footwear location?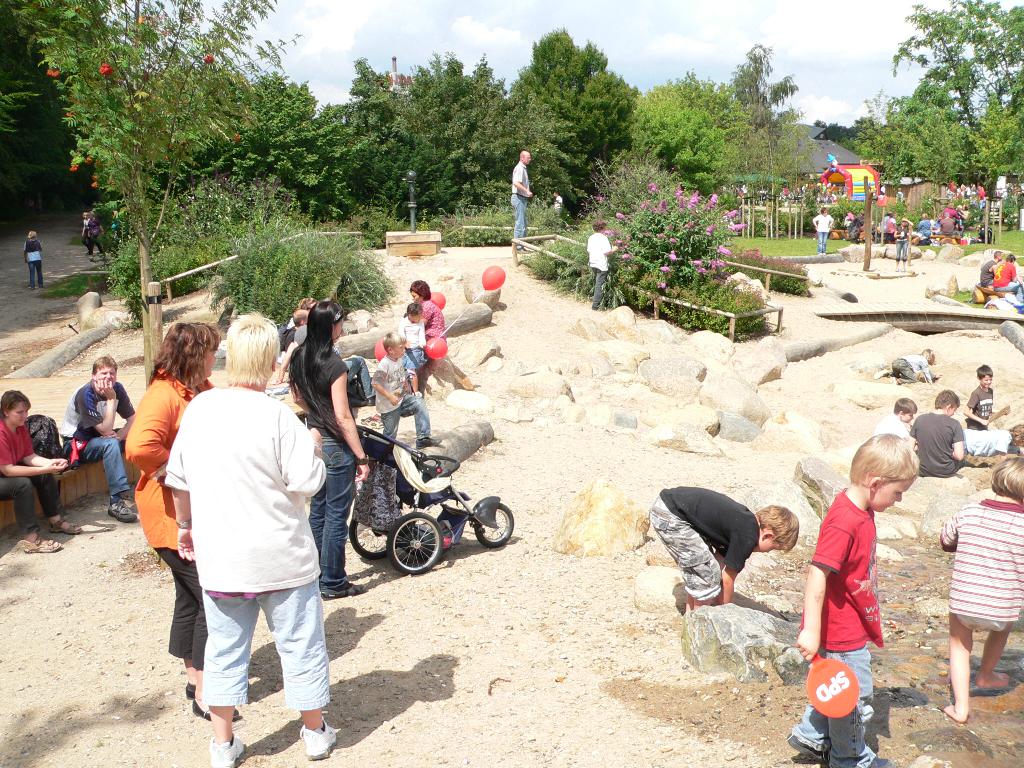
589, 304, 602, 309
